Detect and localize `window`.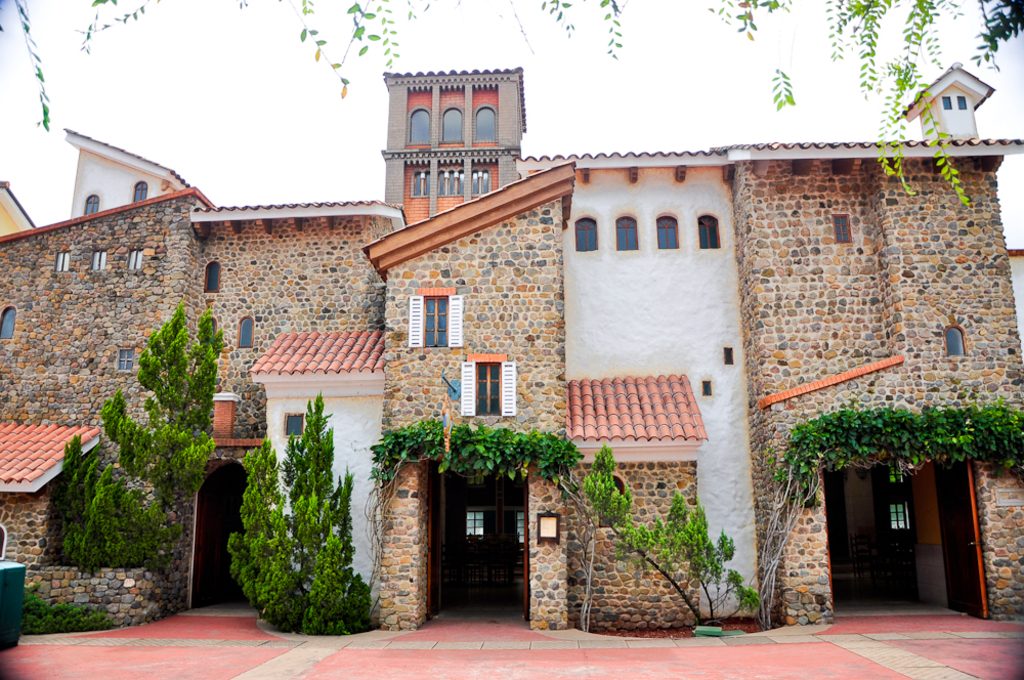
Localized at (x1=695, y1=210, x2=722, y2=252).
